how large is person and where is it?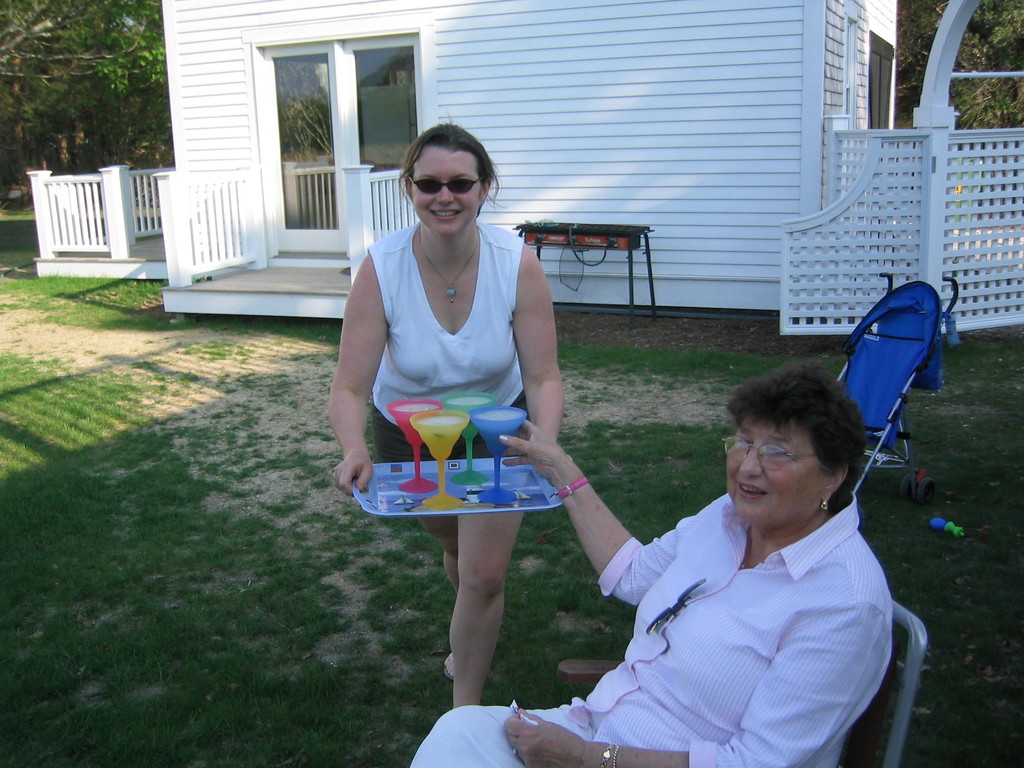
Bounding box: (left=412, top=355, right=897, bottom=767).
